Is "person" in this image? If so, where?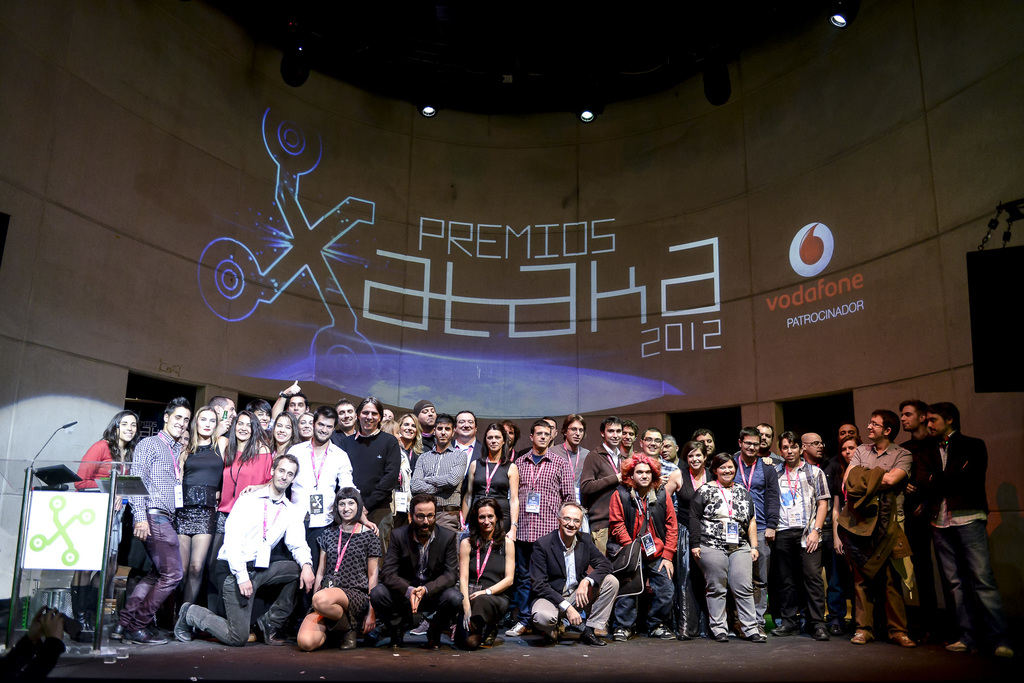
Yes, at [371, 492, 463, 648].
